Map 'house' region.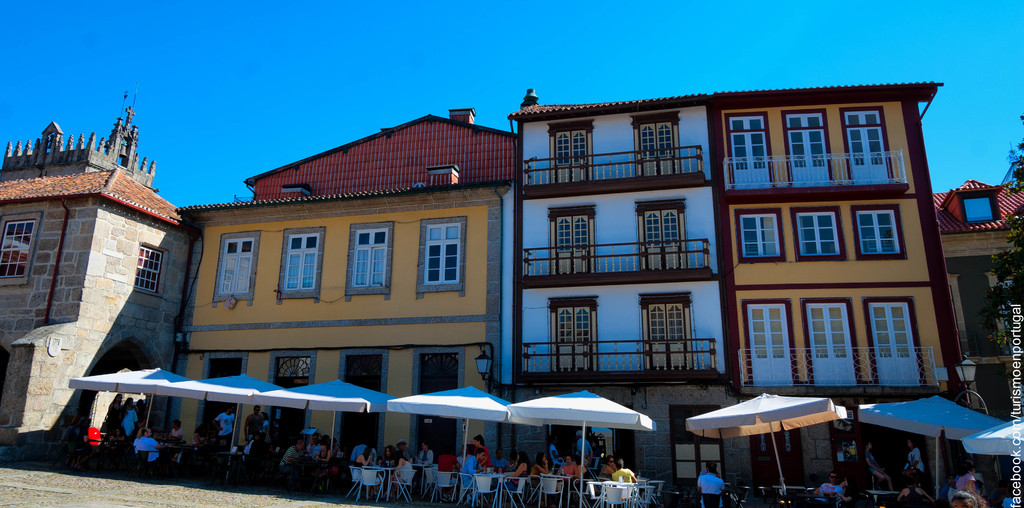
Mapped to pyautogui.locateOnScreen(930, 174, 1023, 507).
